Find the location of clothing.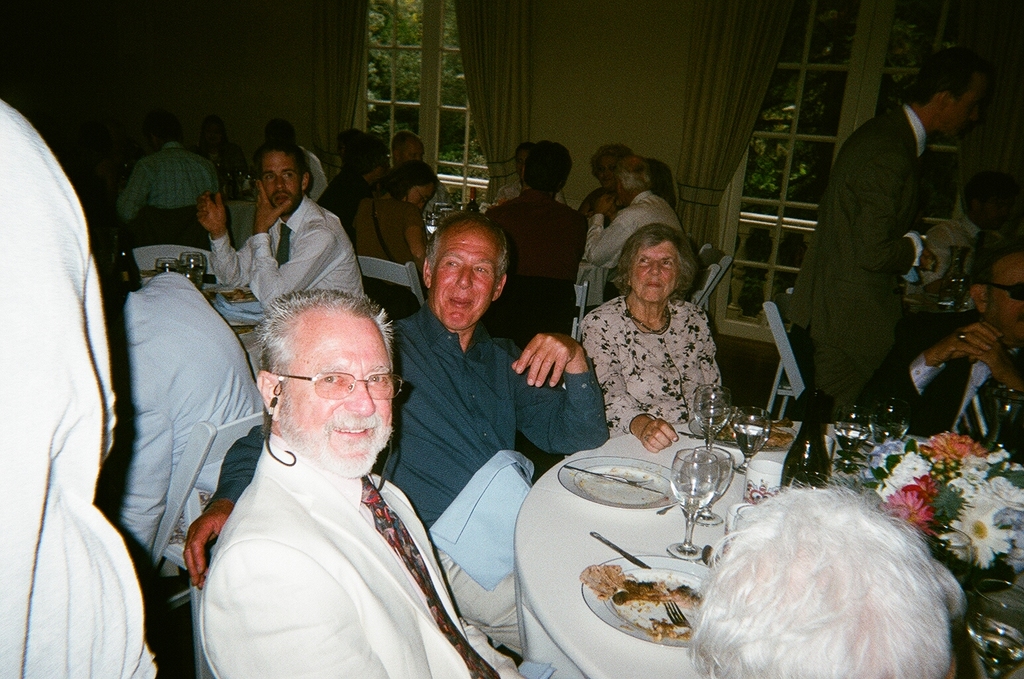
Location: 319 170 365 223.
